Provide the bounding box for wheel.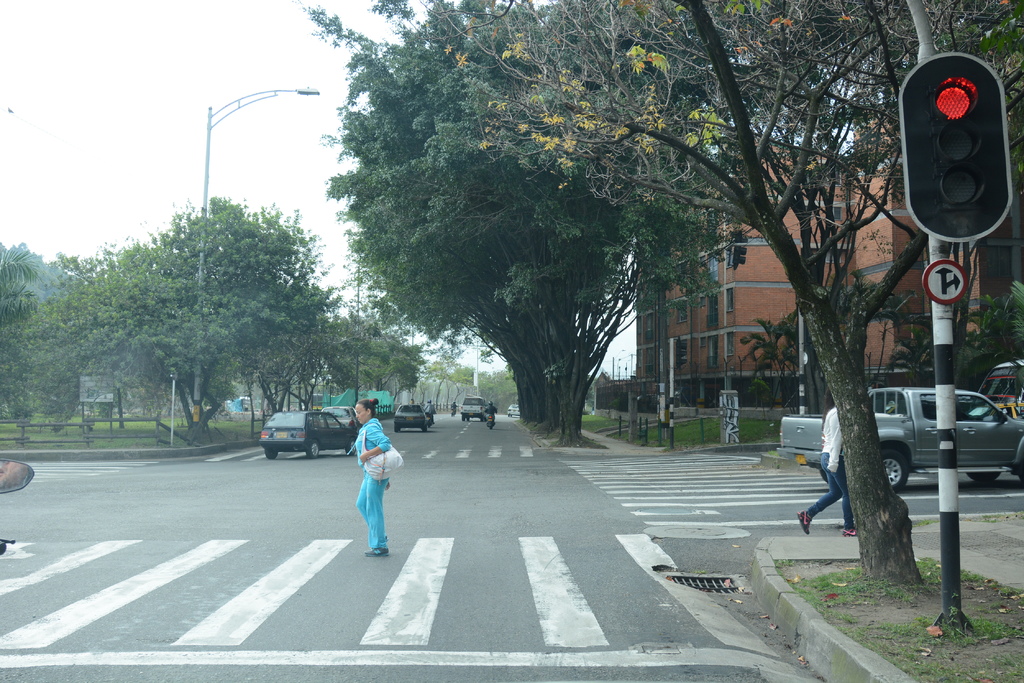
left=876, top=447, right=909, bottom=493.
